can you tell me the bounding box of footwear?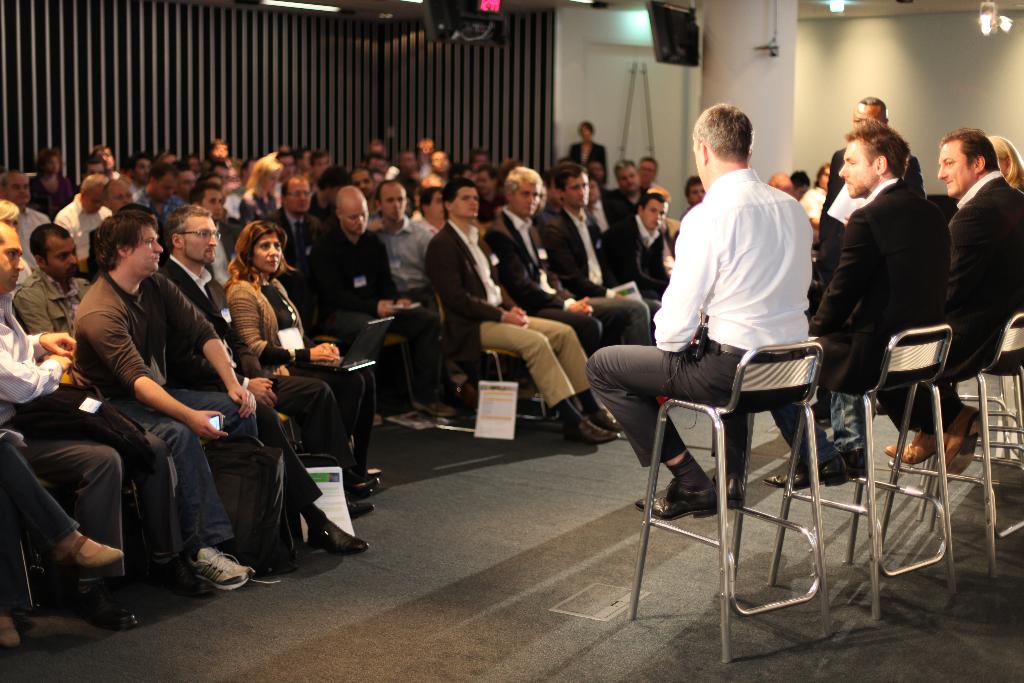
bbox=[712, 477, 746, 510].
